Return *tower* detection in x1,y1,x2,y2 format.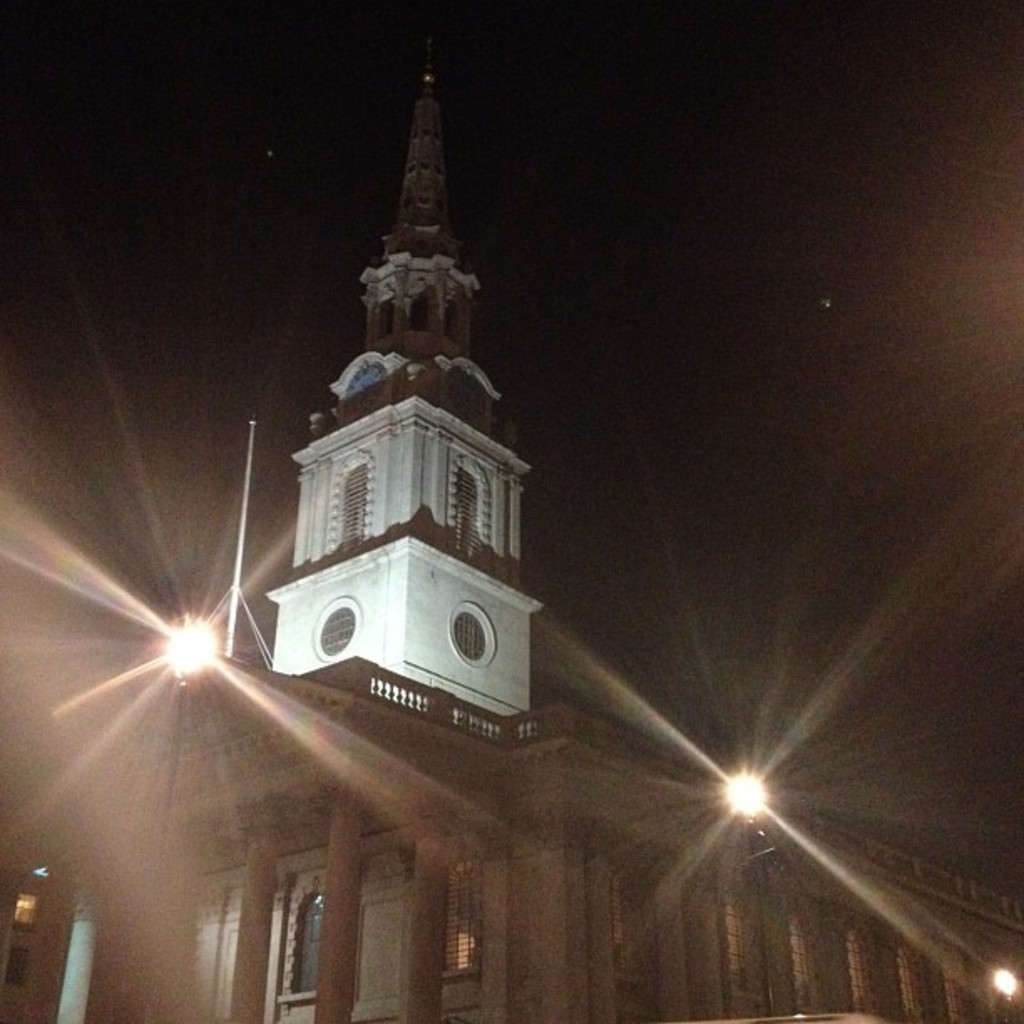
246,25,554,730.
